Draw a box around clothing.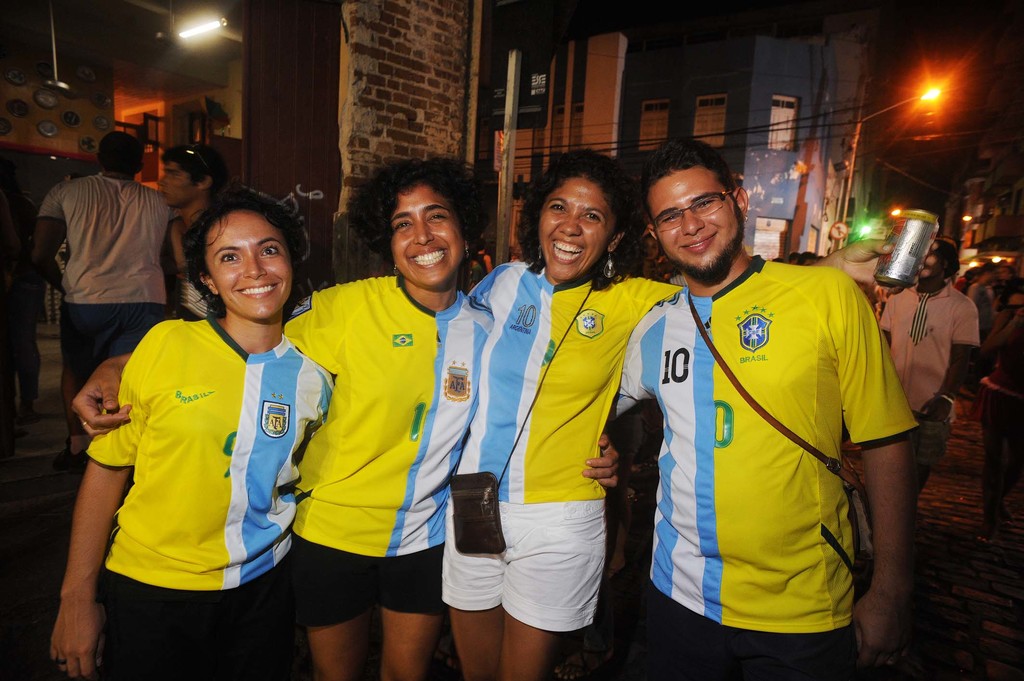
(left=617, top=253, right=920, bottom=679).
